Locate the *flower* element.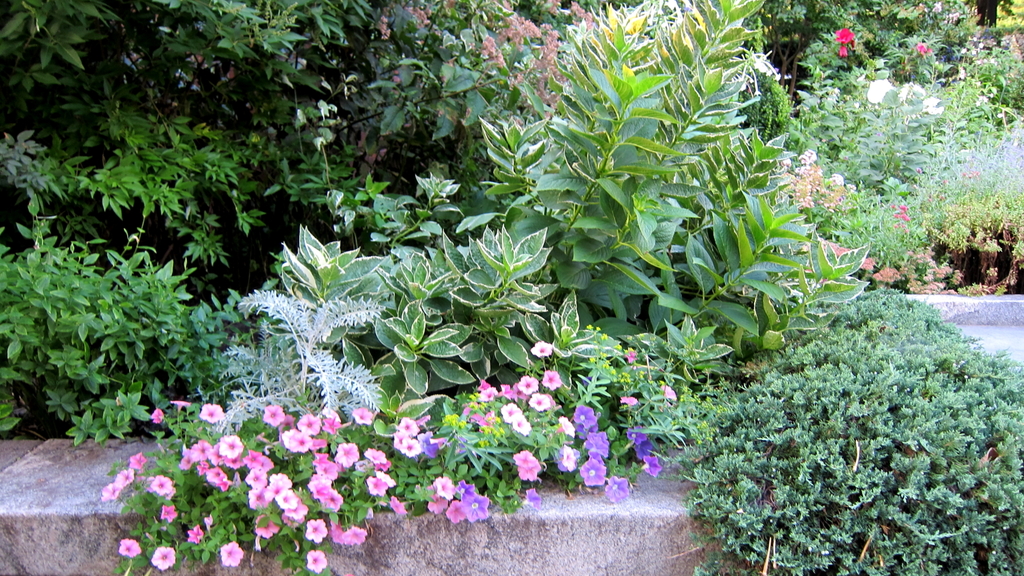
Element bbox: BBox(296, 413, 320, 429).
